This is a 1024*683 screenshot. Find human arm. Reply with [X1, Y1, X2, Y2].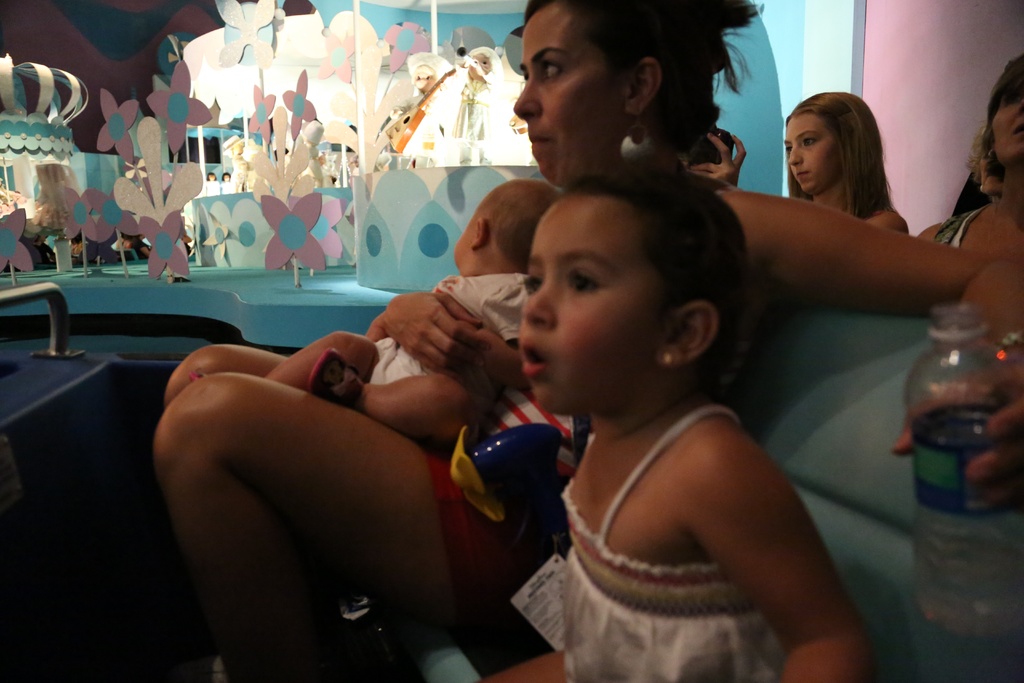
[885, 322, 1023, 519].
